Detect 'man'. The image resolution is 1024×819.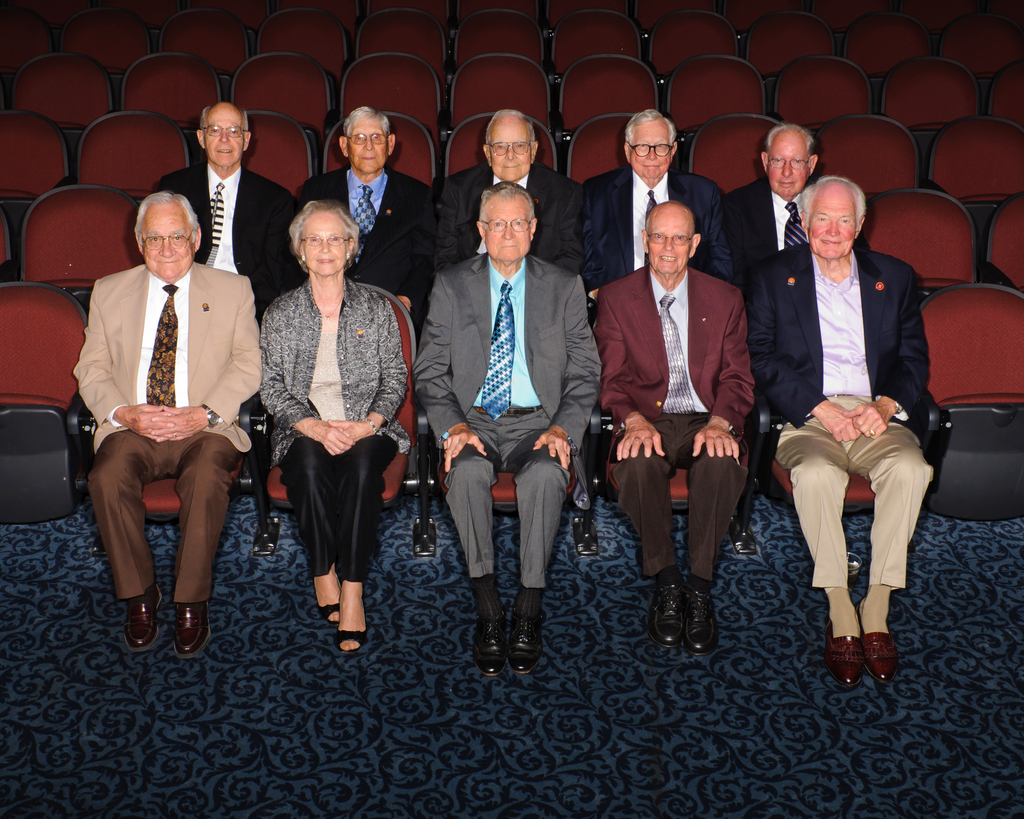
locate(319, 102, 444, 337).
